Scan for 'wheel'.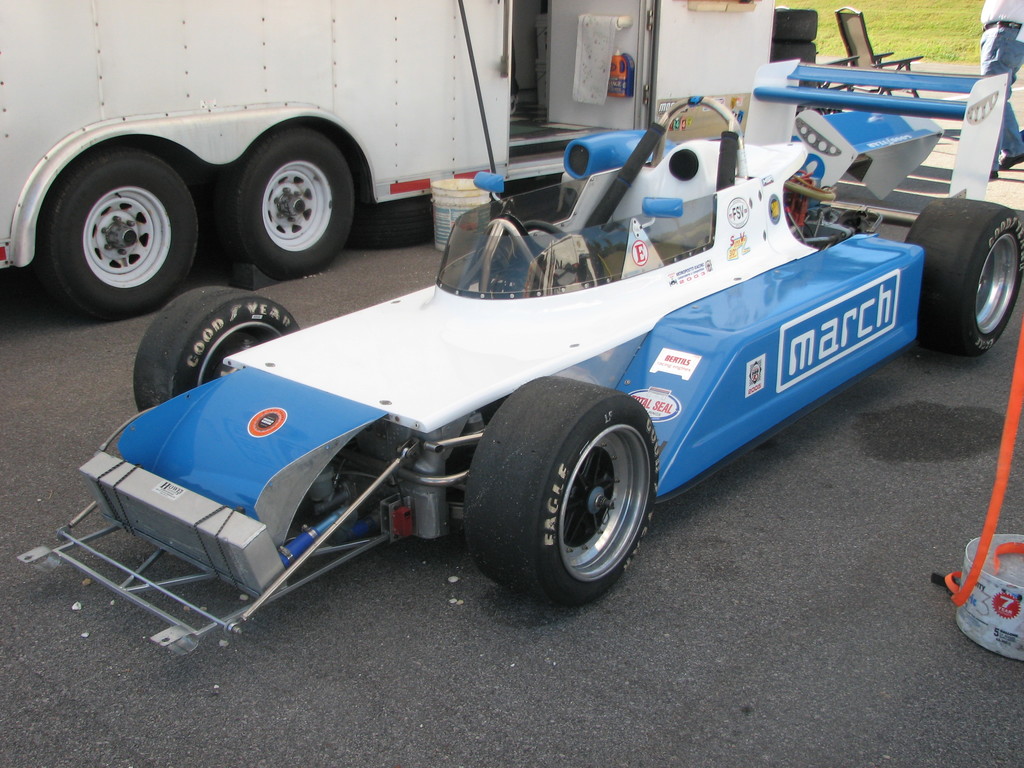
Scan result: box(227, 124, 361, 280).
